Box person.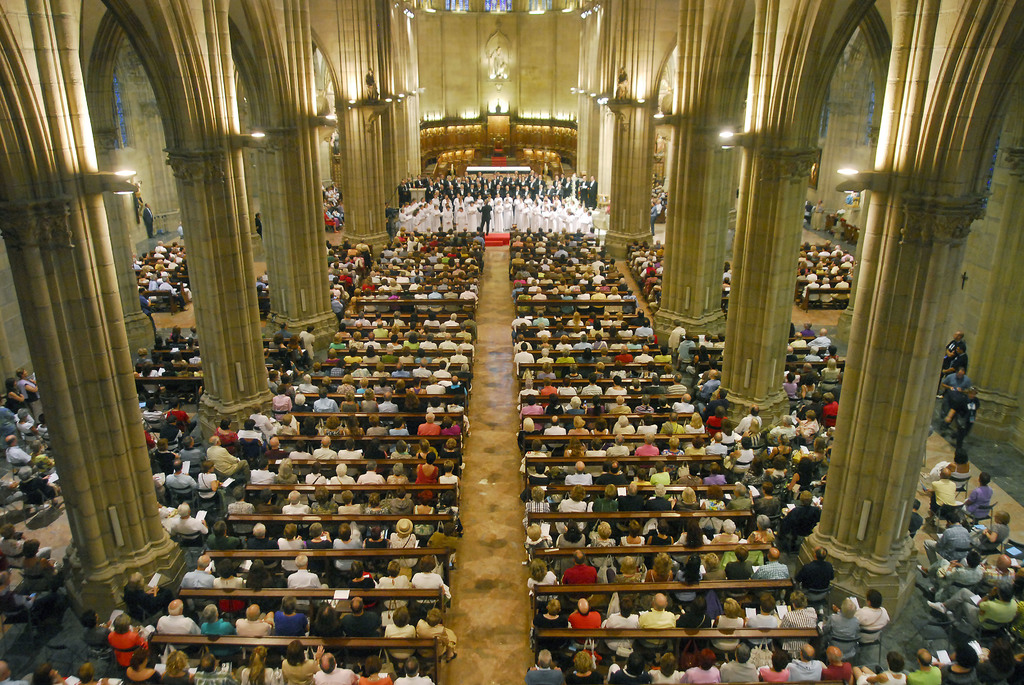
[267,458,298,480].
